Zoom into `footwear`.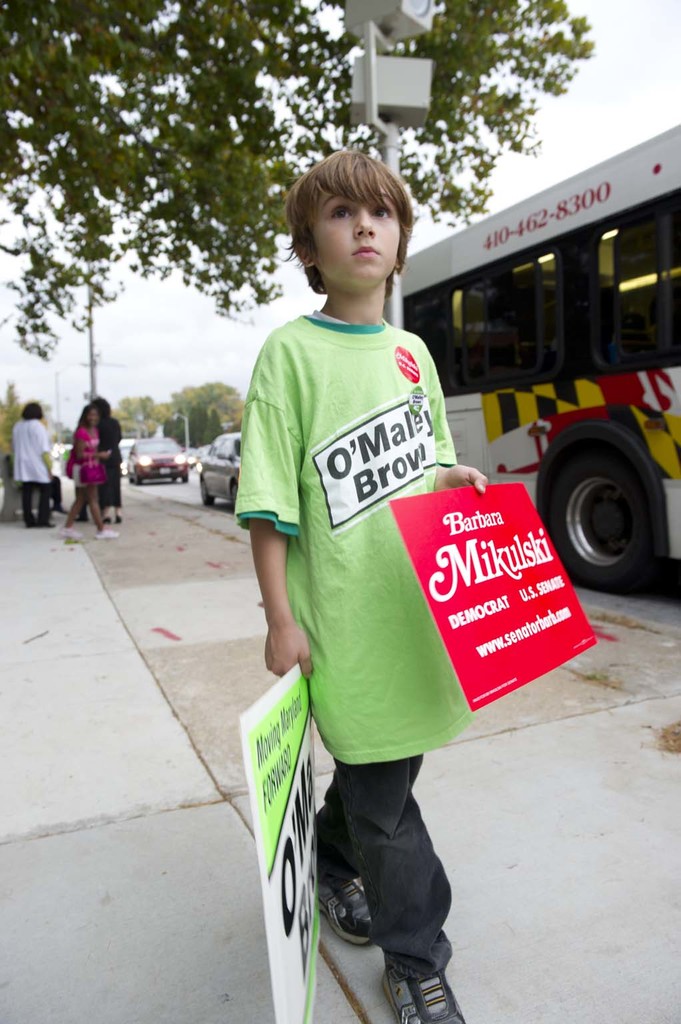
Zoom target: detection(378, 958, 462, 1023).
